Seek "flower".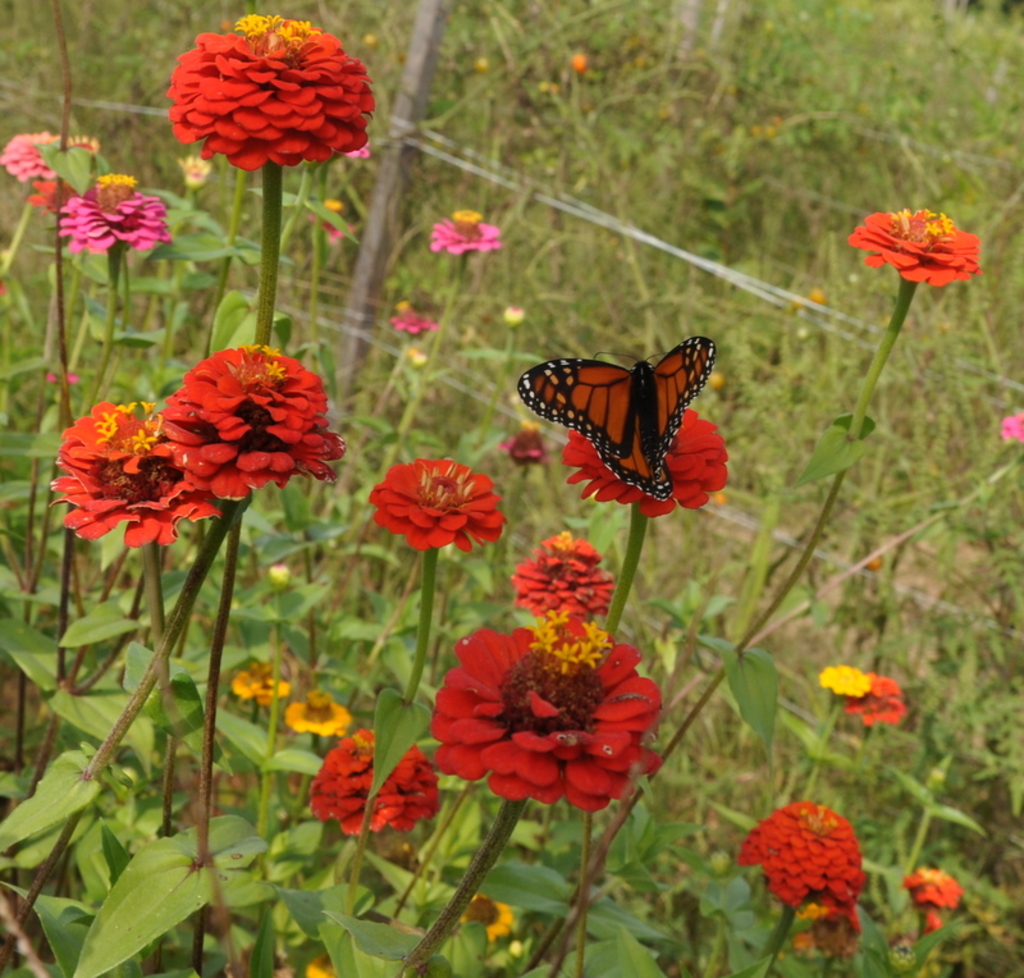
[458, 892, 518, 938].
